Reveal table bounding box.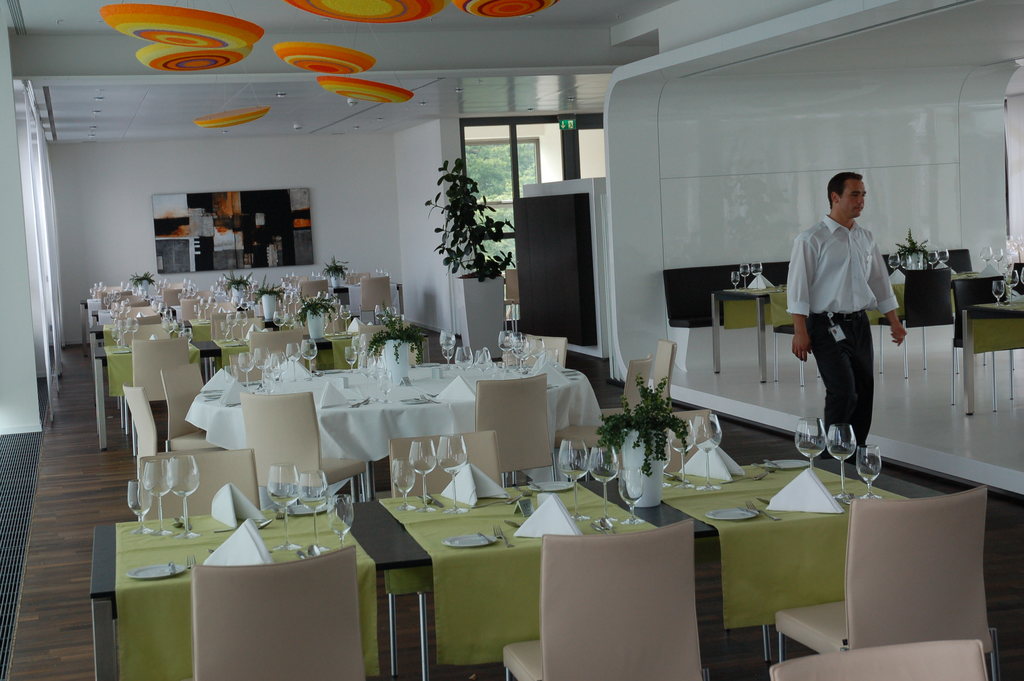
Revealed: 960/293/1023/418.
